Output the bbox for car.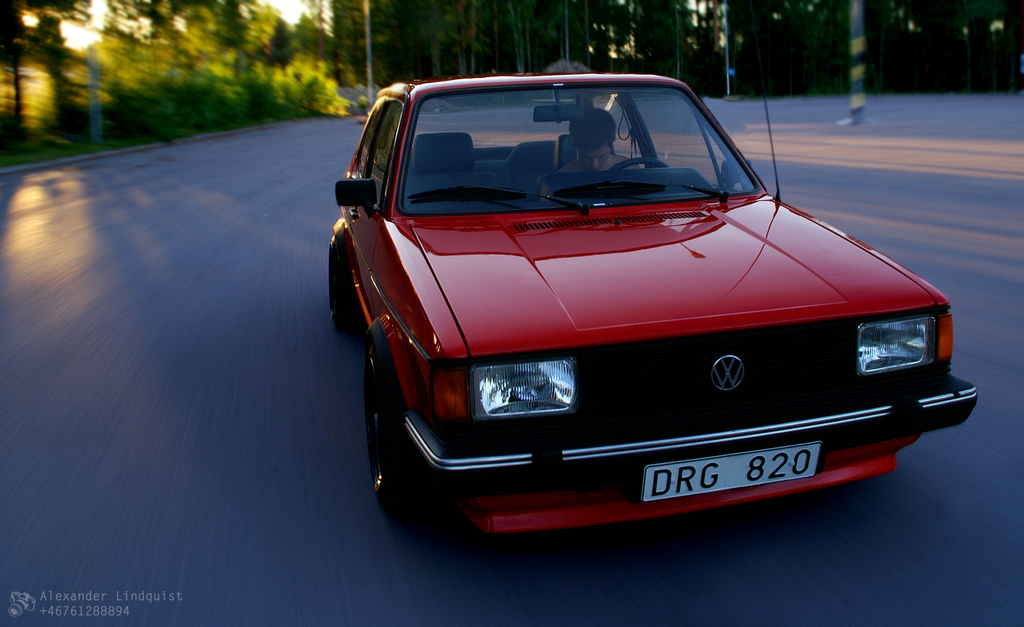
326, 73, 976, 548.
